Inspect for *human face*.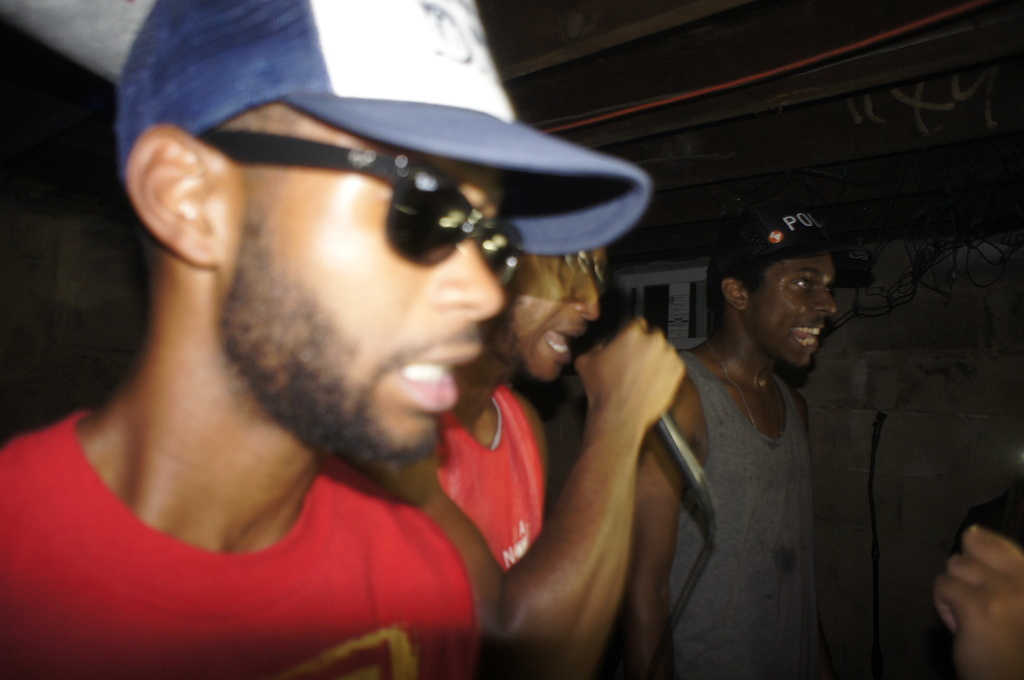
Inspection: {"left": 748, "top": 254, "right": 839, "bottom": 370}.
